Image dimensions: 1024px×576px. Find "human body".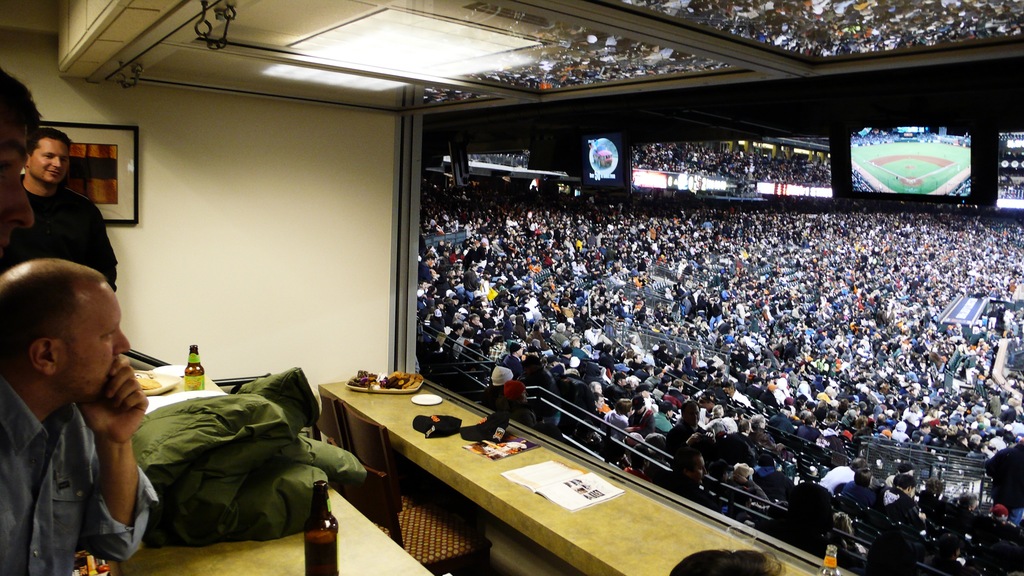
509,244,524,260.
